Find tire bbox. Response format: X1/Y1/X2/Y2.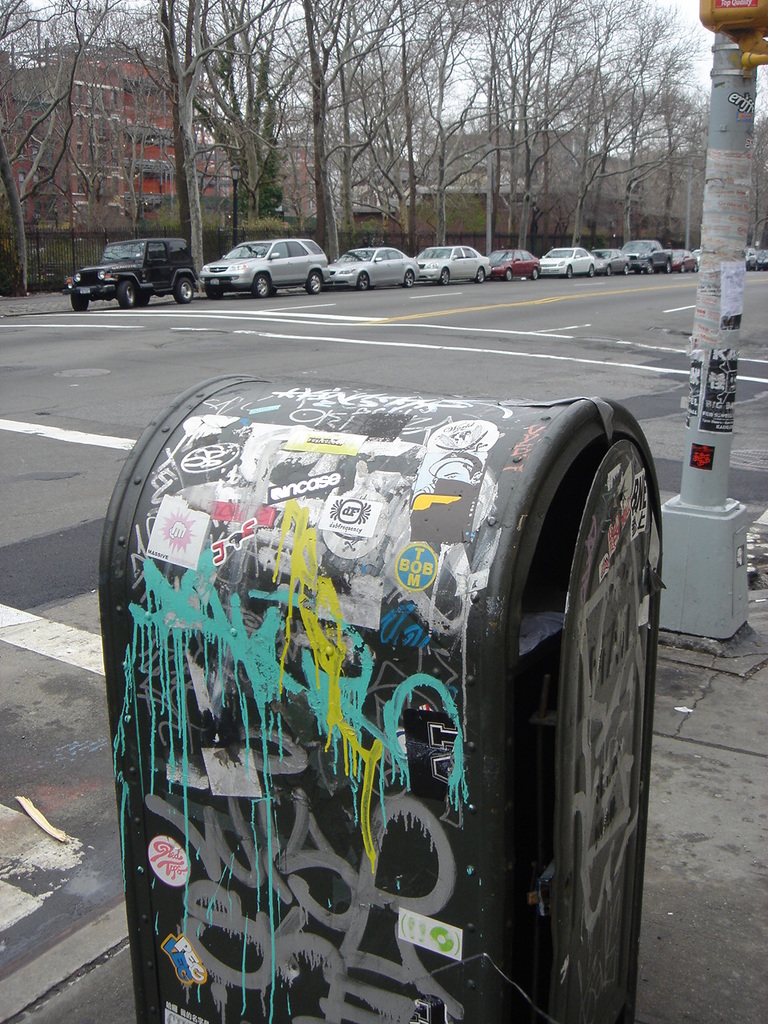
678/262/684/273.
